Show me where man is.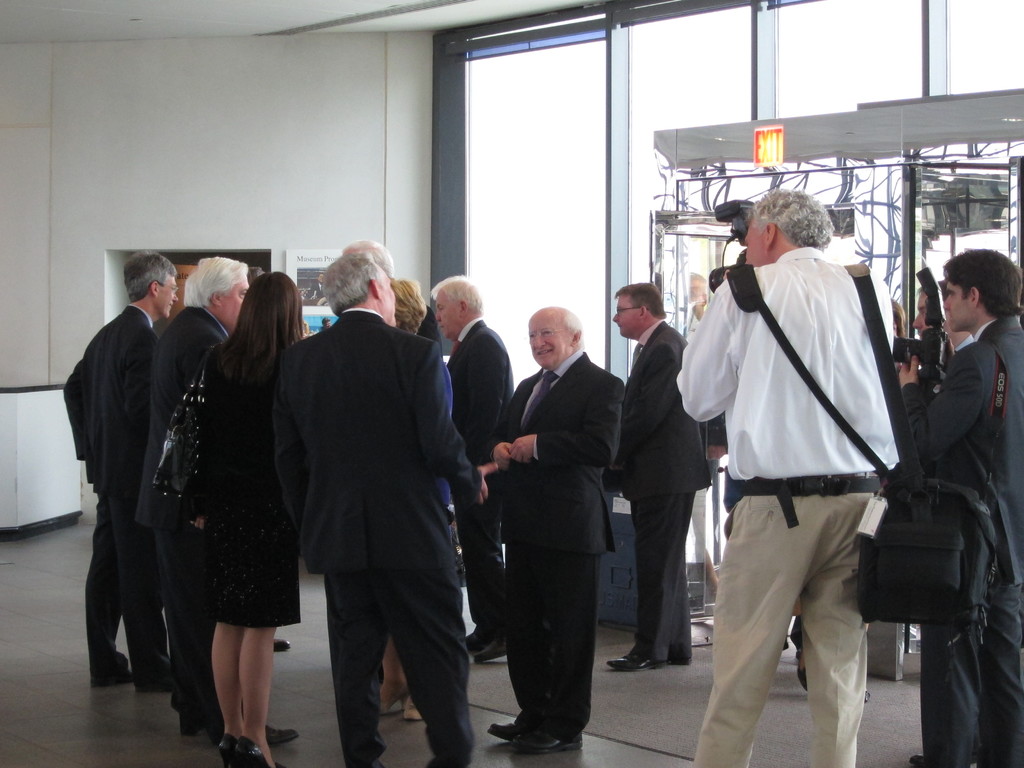
man is at box=[613, 276, 721, 675].
